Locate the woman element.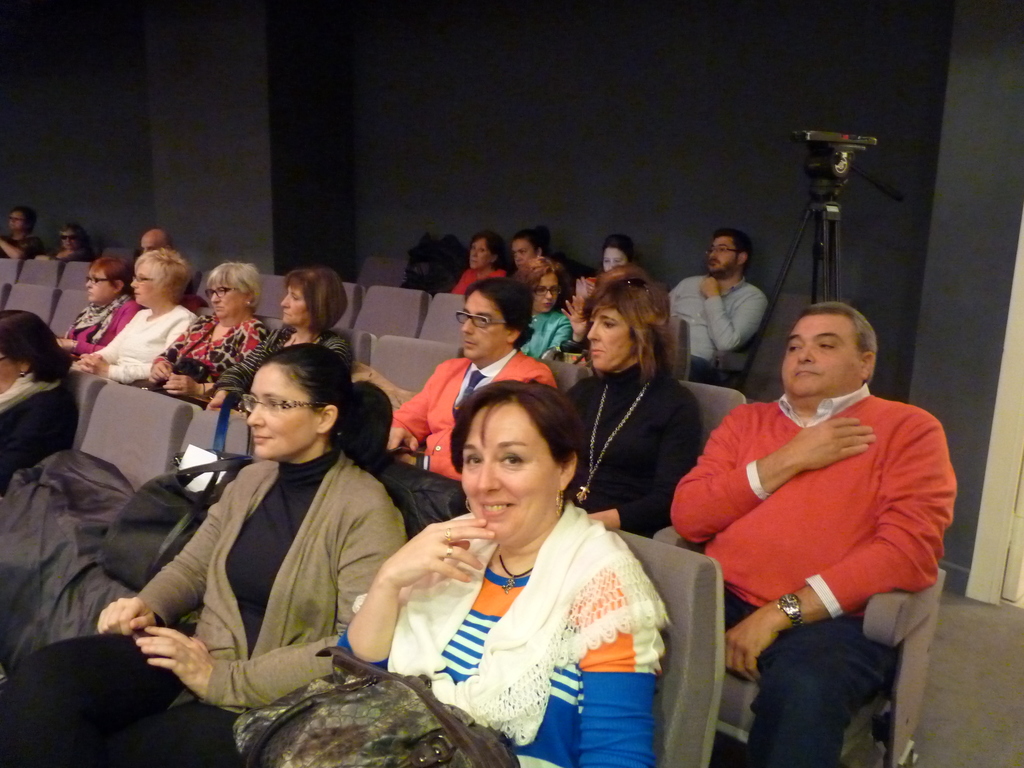
Element bbox: bbox=(516, 262, 574, 358).
